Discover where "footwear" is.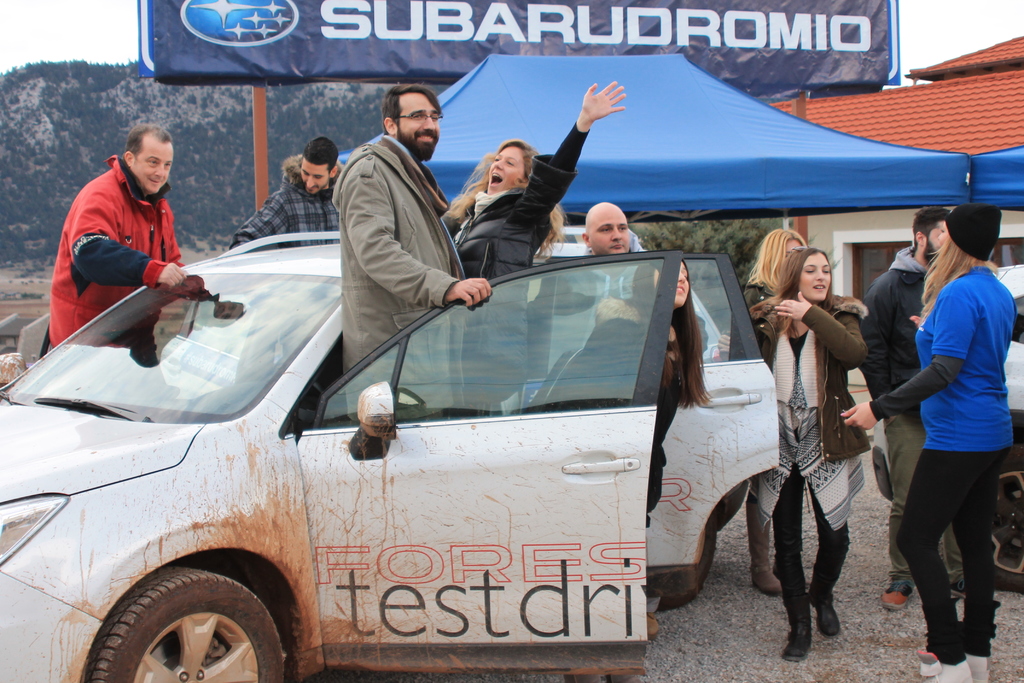
Discovered at [778,607,812,667].
